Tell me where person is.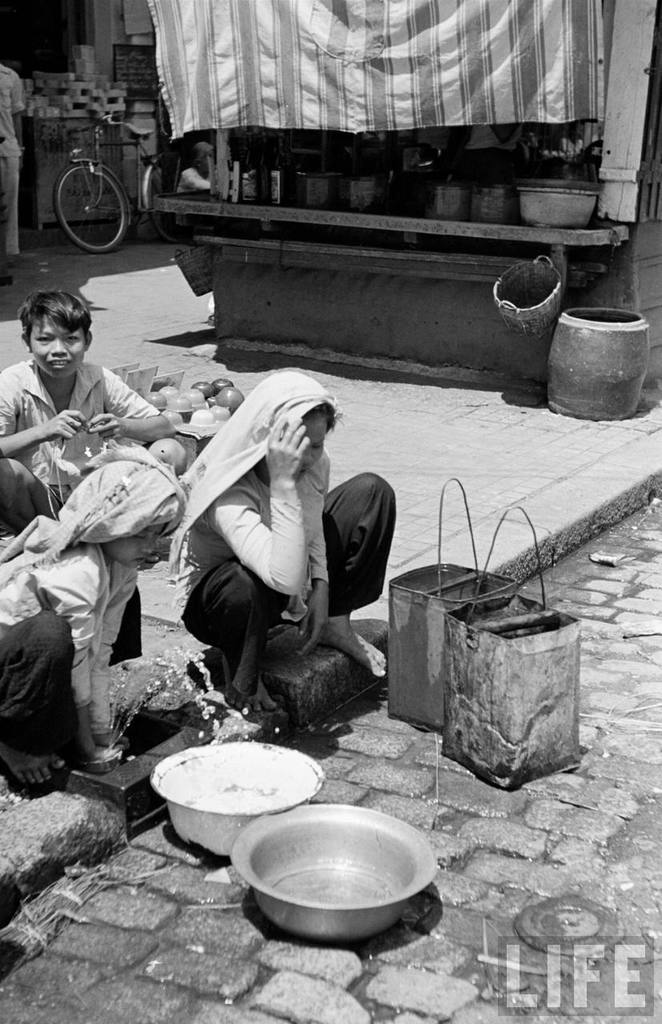
person is at <region>0, 292, 182, 537</region>.
